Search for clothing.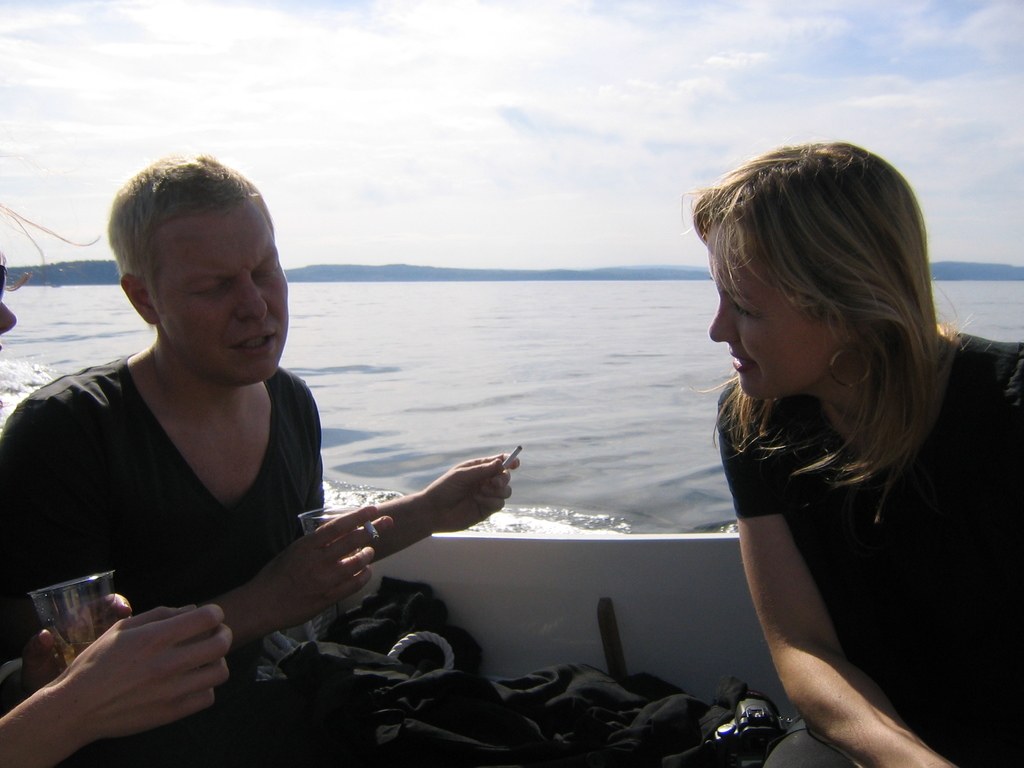
Found at bbox=(690, 317, 993, 750).
